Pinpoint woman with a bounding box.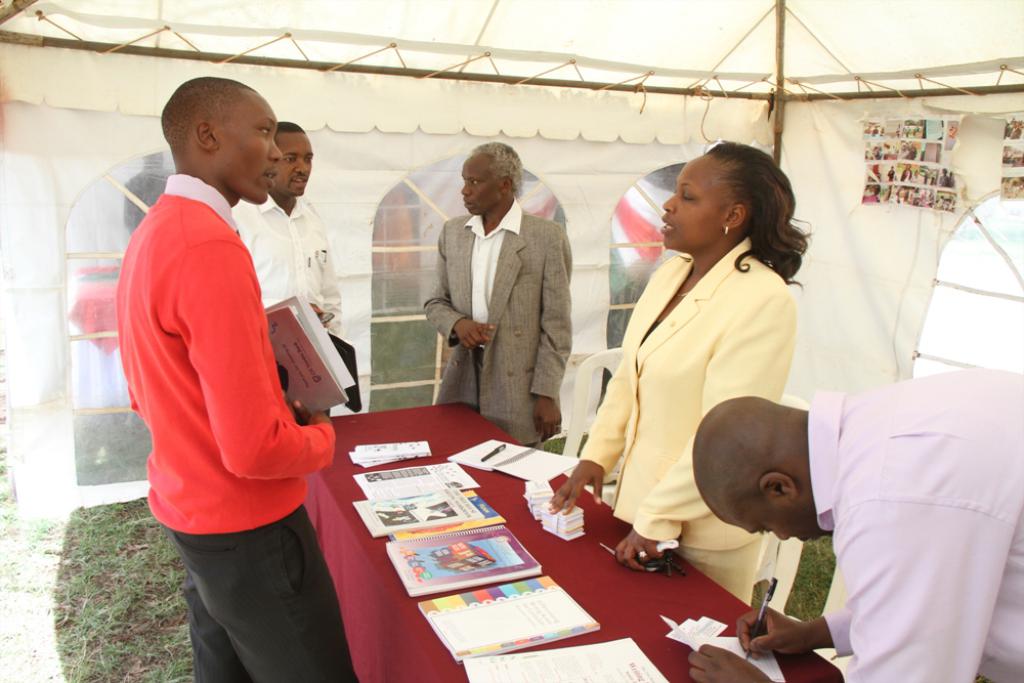
553 147 807 626.
